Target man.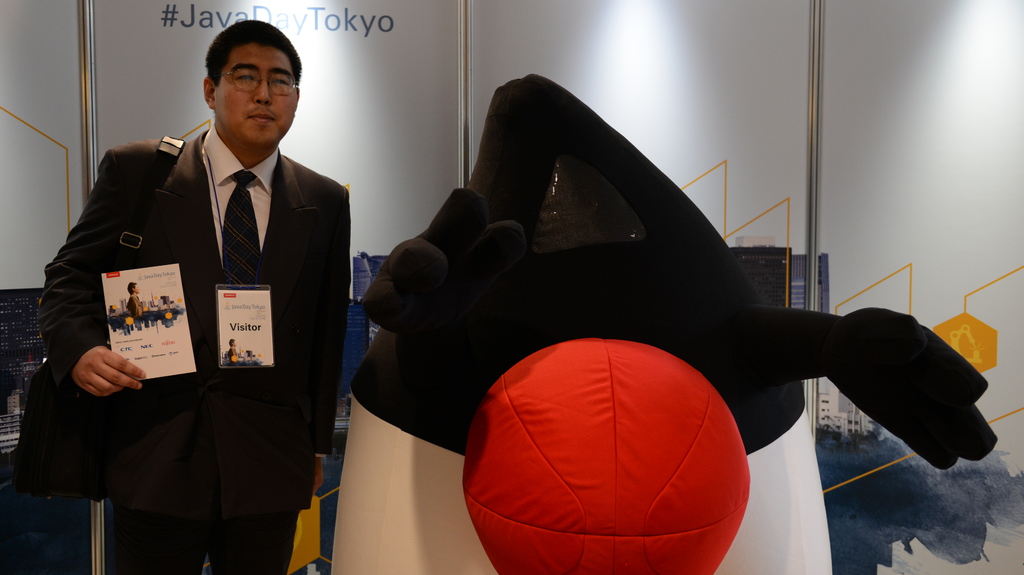
Target region: [227, 338, 237, 362].
